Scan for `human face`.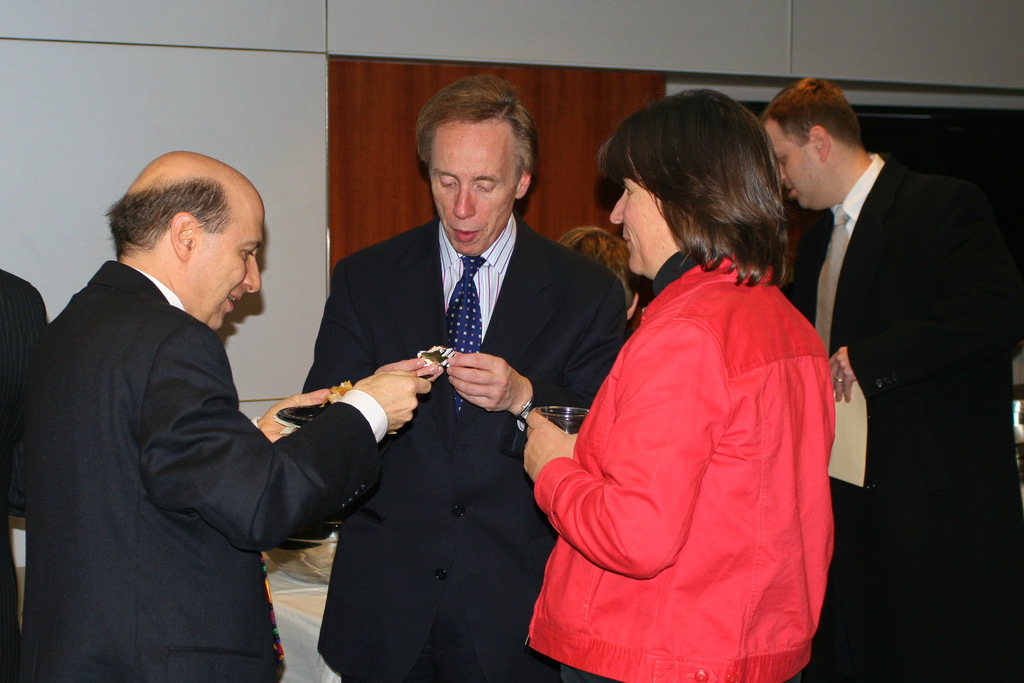
Scan result: x1=195 y1=209 x2=267 y2=330.
